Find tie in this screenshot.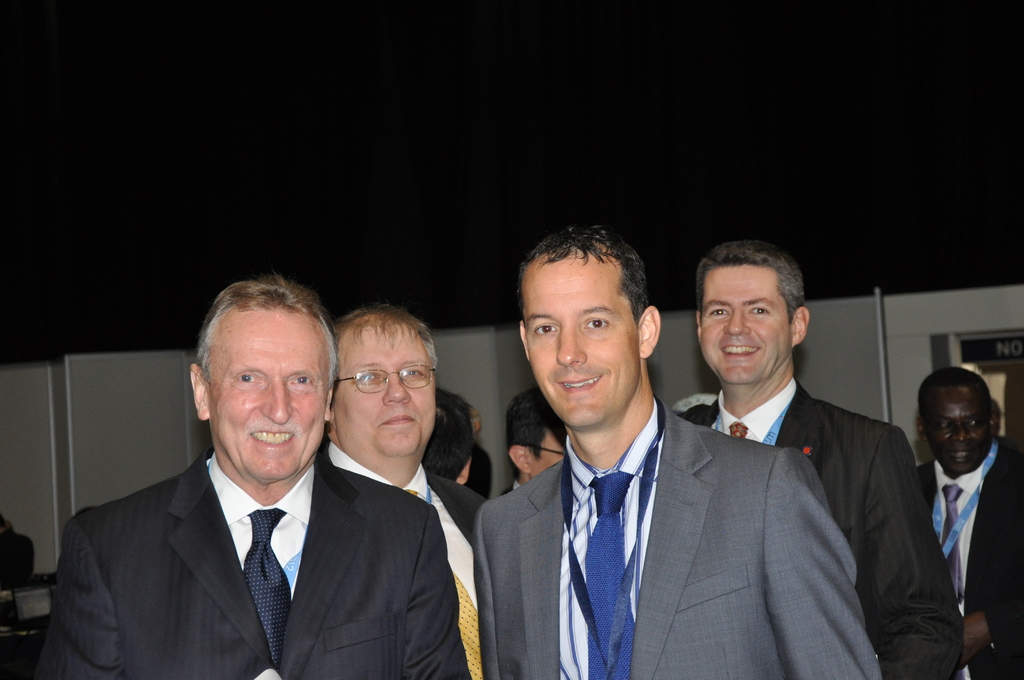
The bounding box for tie is crop(940, 482, 967, 606).
